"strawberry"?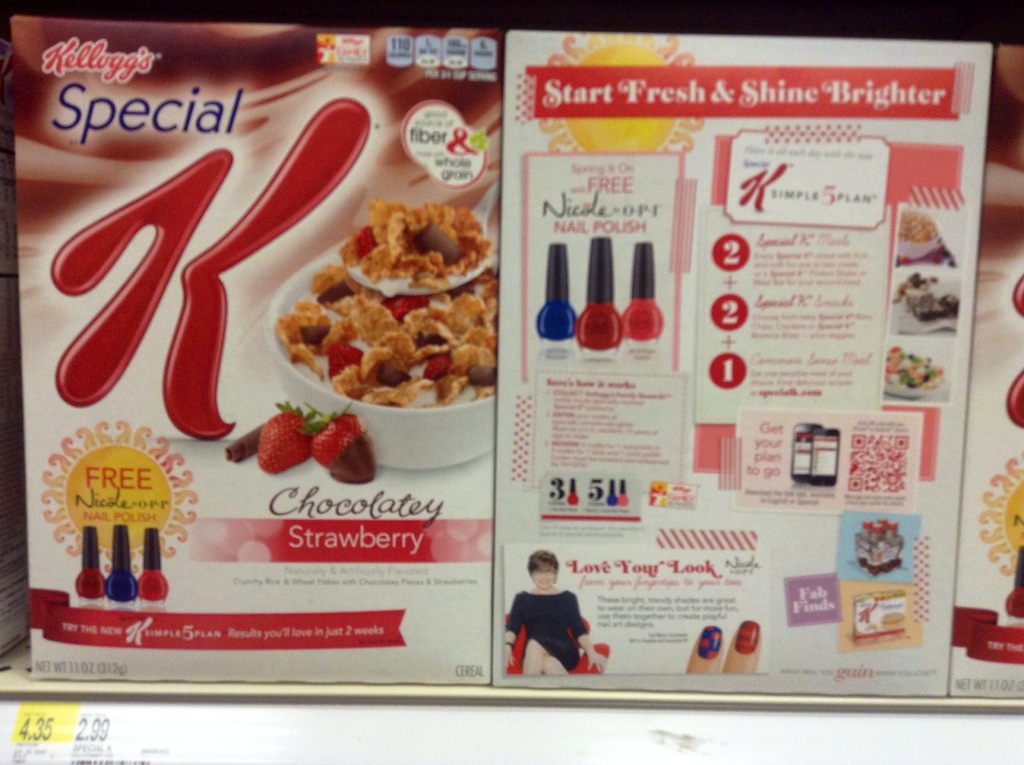
381:290:436:323
